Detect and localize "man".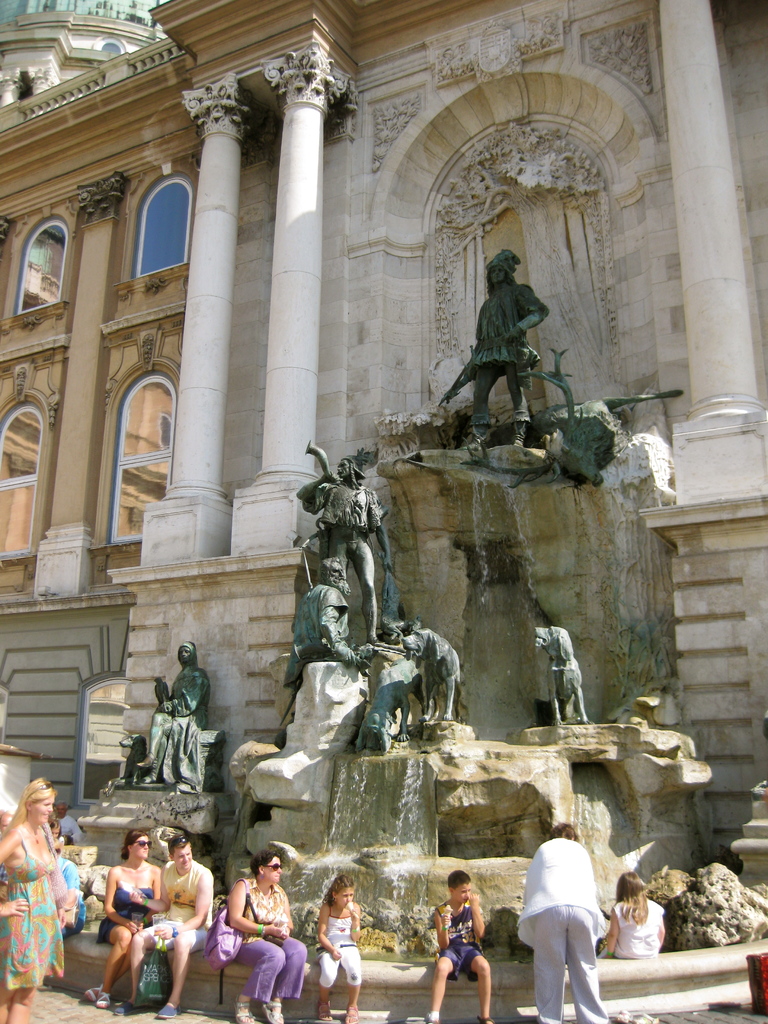
Localized at <box>439,255,545,422</box>.
